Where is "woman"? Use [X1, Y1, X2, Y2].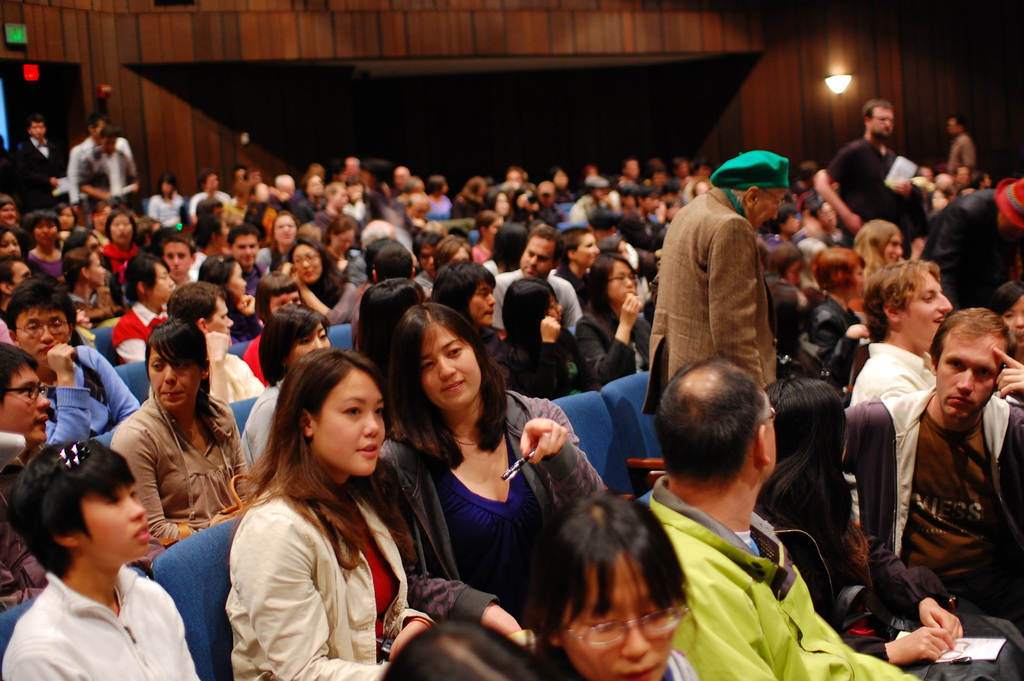
[202, 254, 257, 336].
